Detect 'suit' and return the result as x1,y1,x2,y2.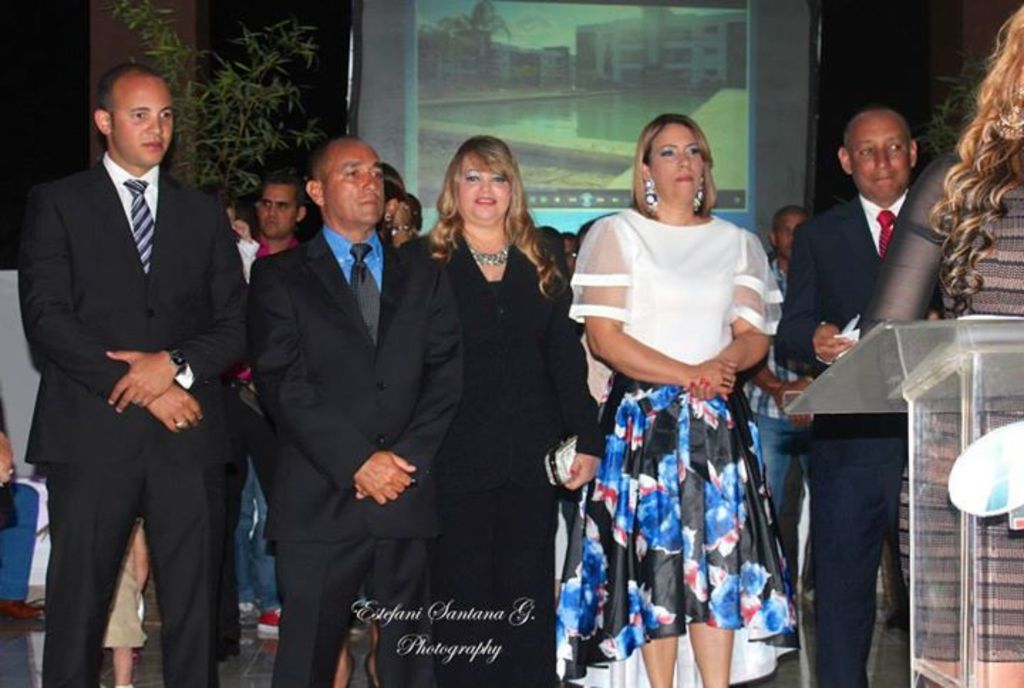
228,111,428,662.
